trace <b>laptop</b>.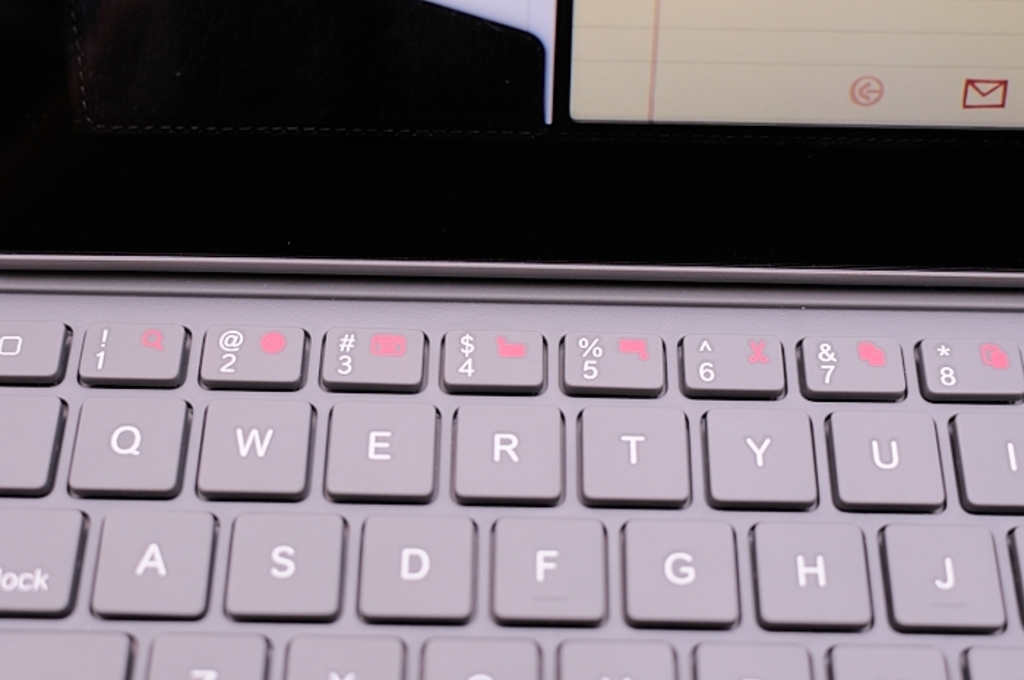
Traced to bbox=[0, 0, 1023, 679].
